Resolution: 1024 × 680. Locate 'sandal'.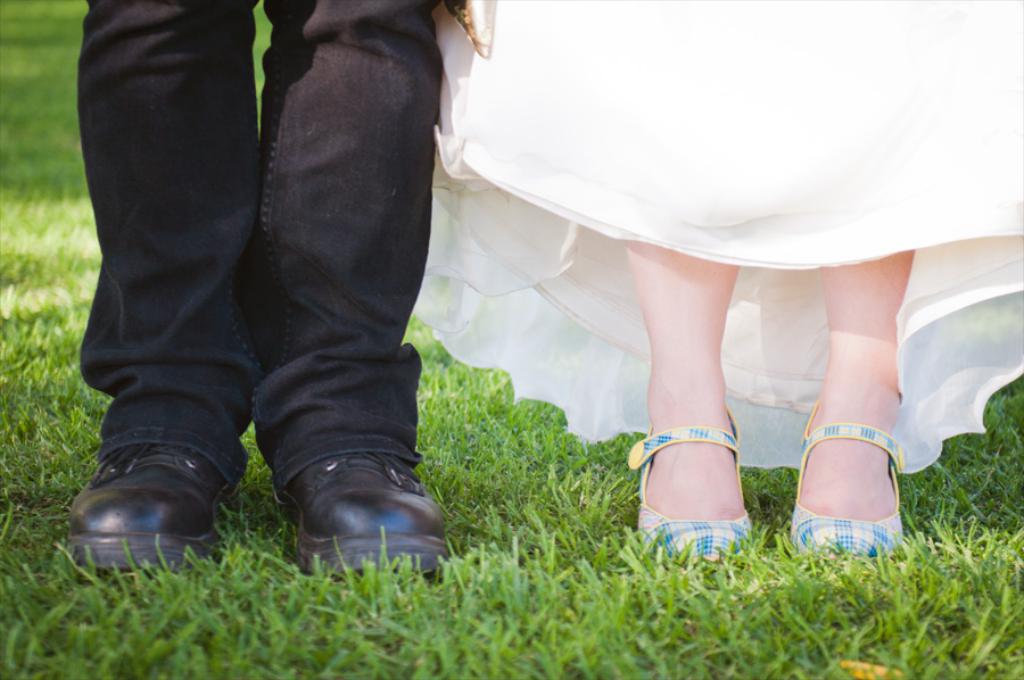
<region>790, 390, 900, 565</region>.
